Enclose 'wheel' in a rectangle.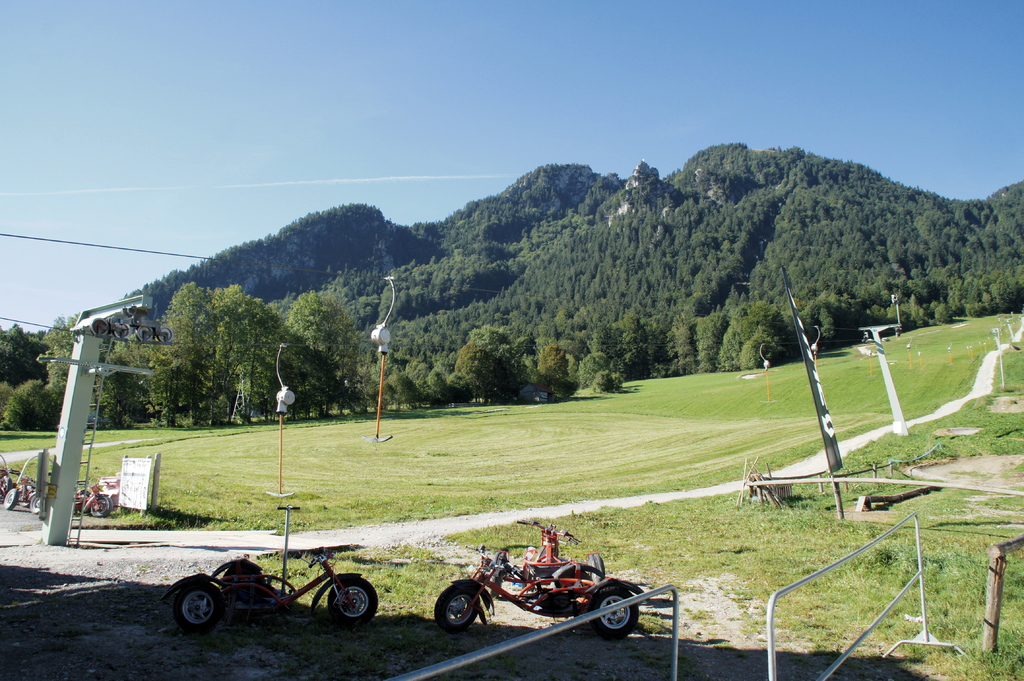
BBox(328, 577, 381, 623).
